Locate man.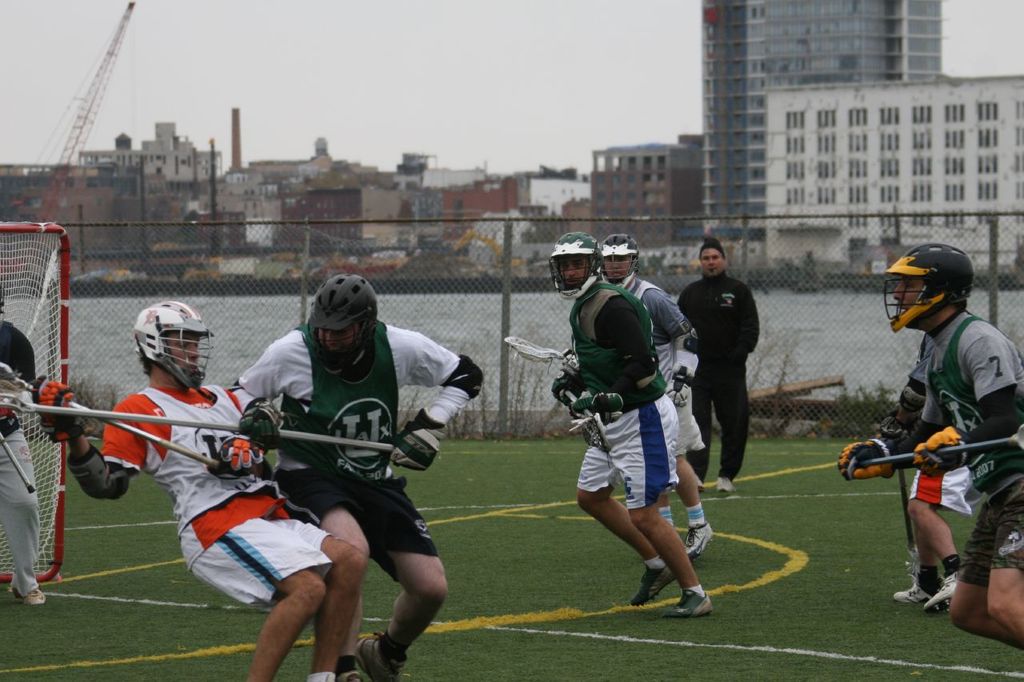
Bounding box: (left=594, top=236, right=719, bottom=574).
